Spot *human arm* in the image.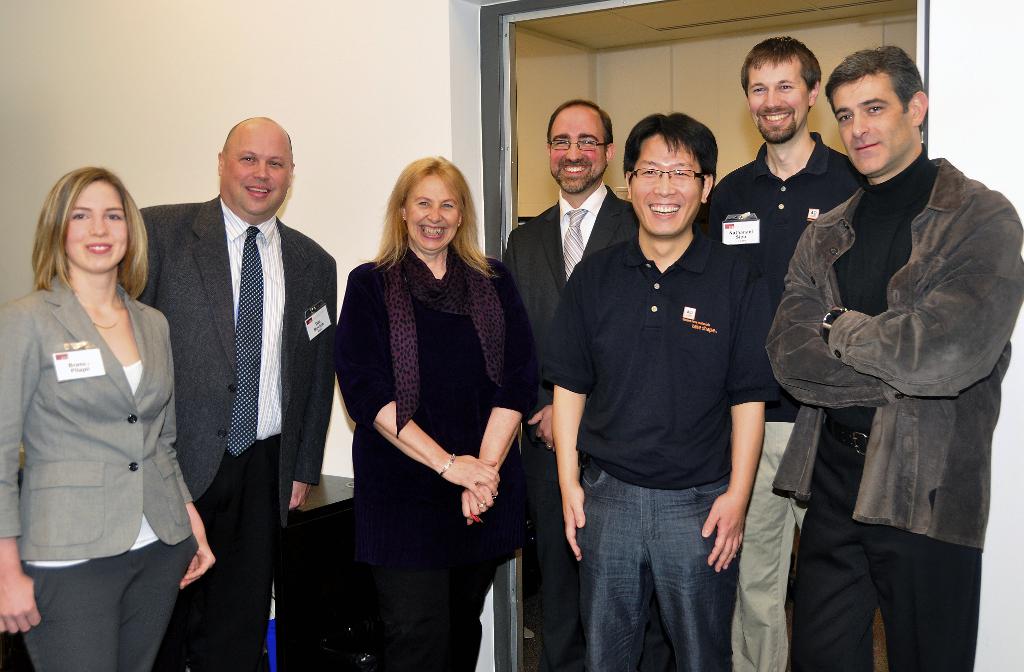
*human arm* found at <region>0, 301, 46, 644</region>.
